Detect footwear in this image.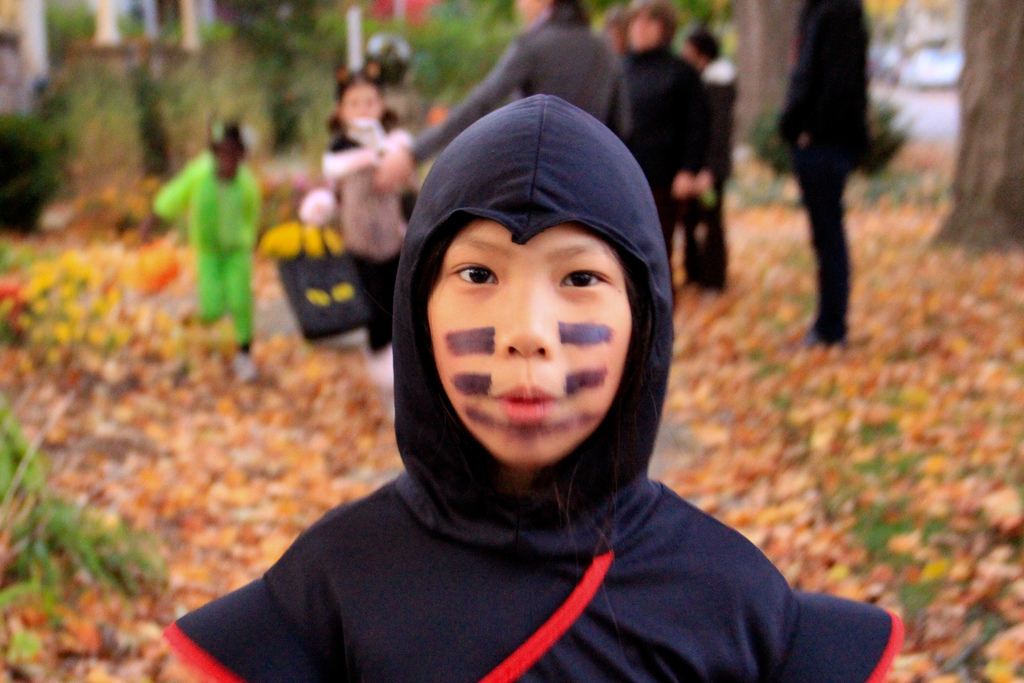
Detection: BBox(228, 353, 264, 386).
